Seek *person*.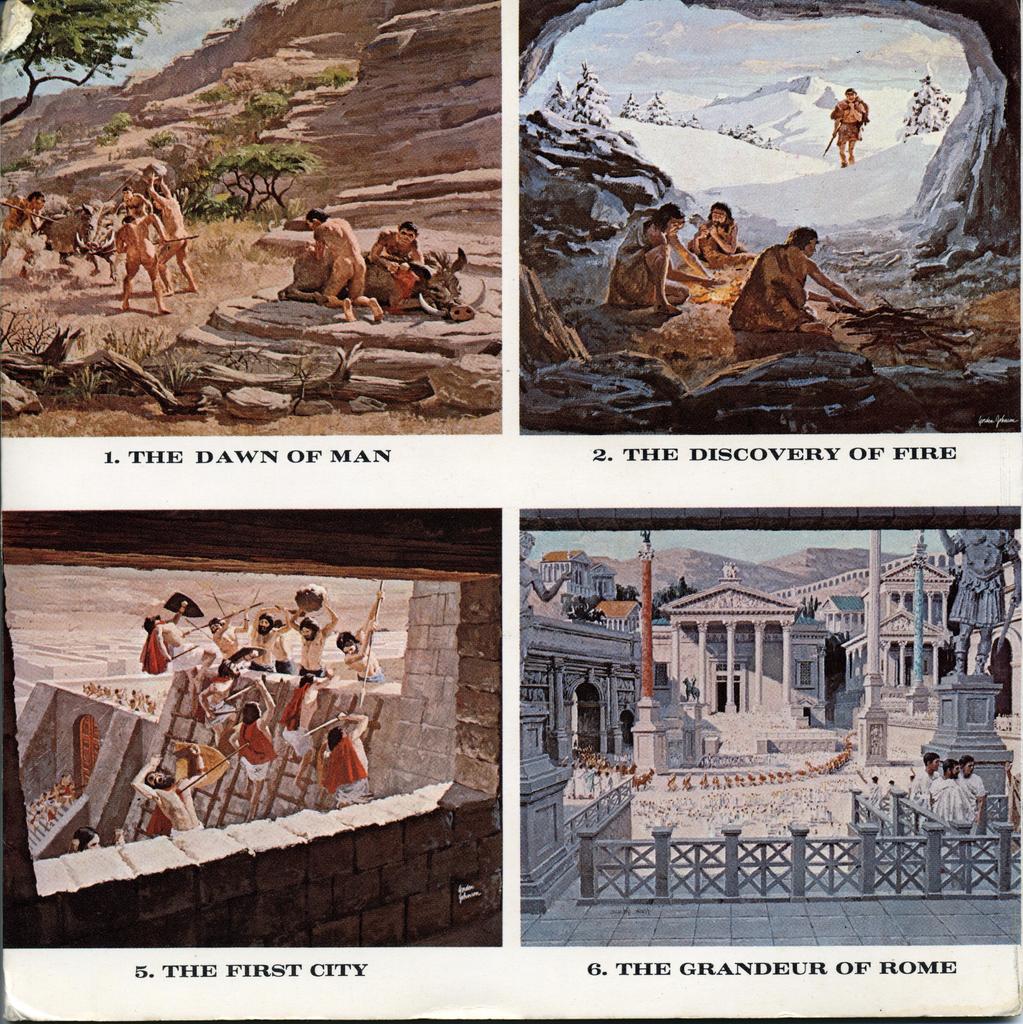
BBox(722, 224, 870, 333).
